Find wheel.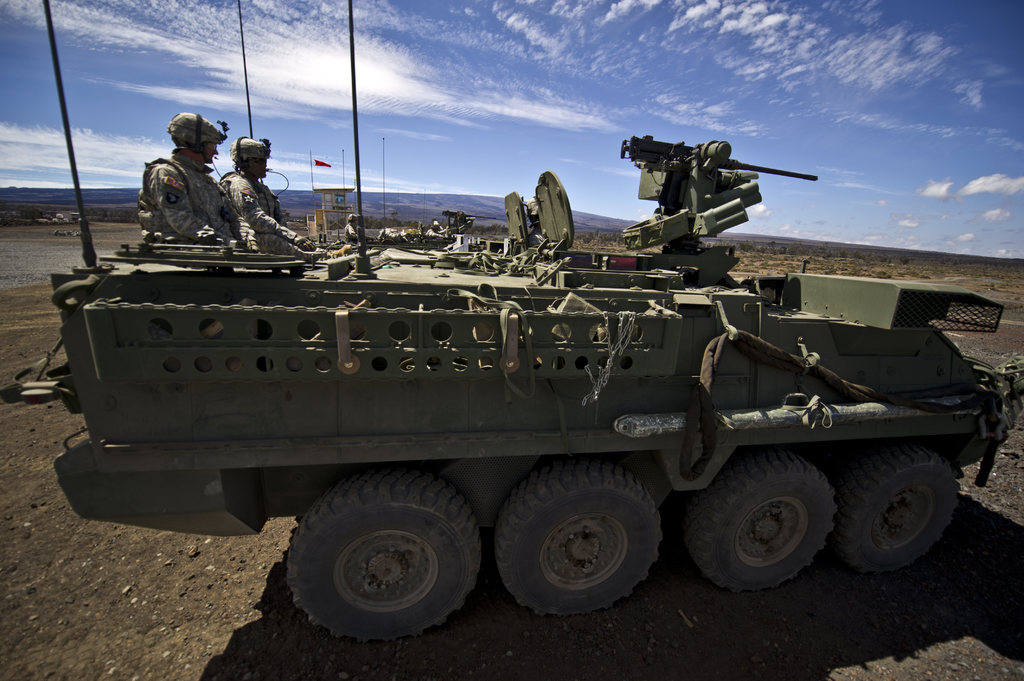
[497,472,673,615].
